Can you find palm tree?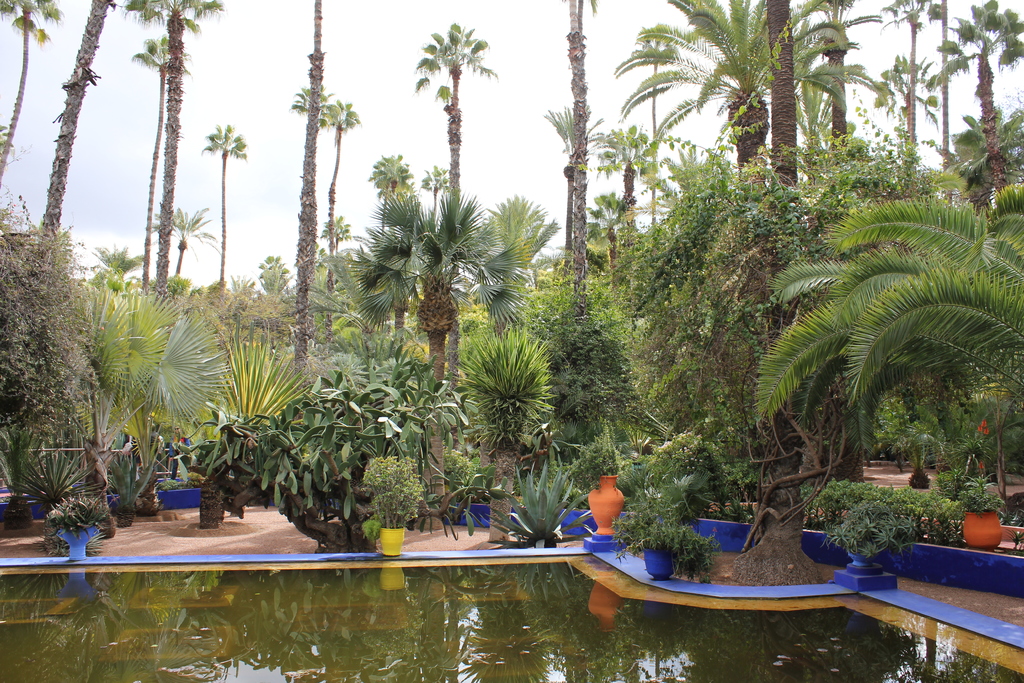
Yes, bounding box: 400/10/496/220.
